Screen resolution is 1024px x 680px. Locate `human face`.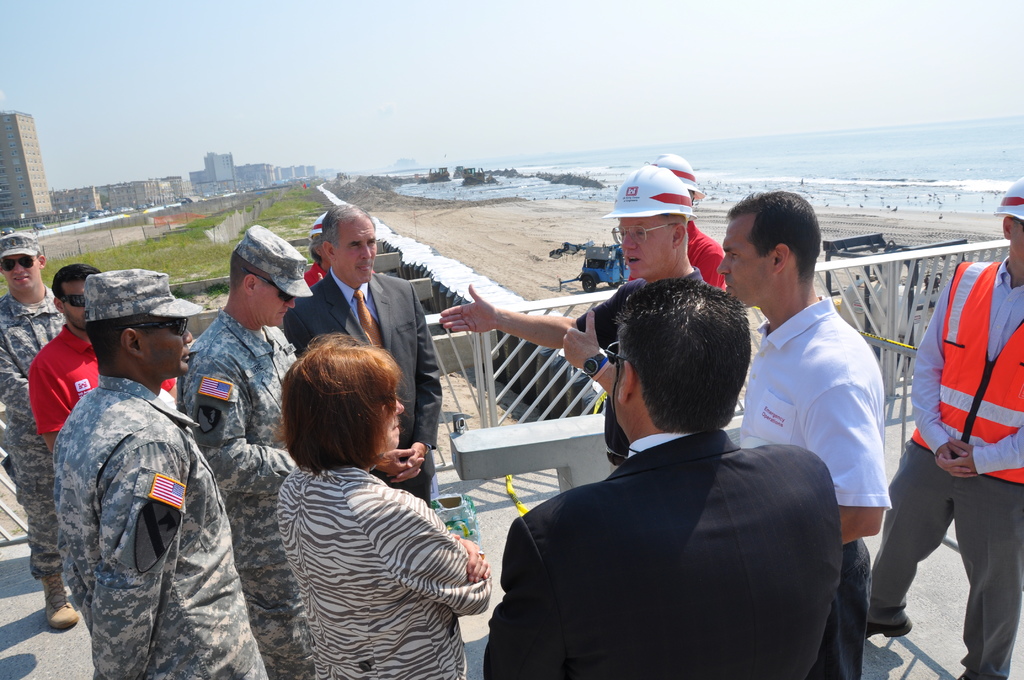
bbox=(380, 386, 399, 446).
